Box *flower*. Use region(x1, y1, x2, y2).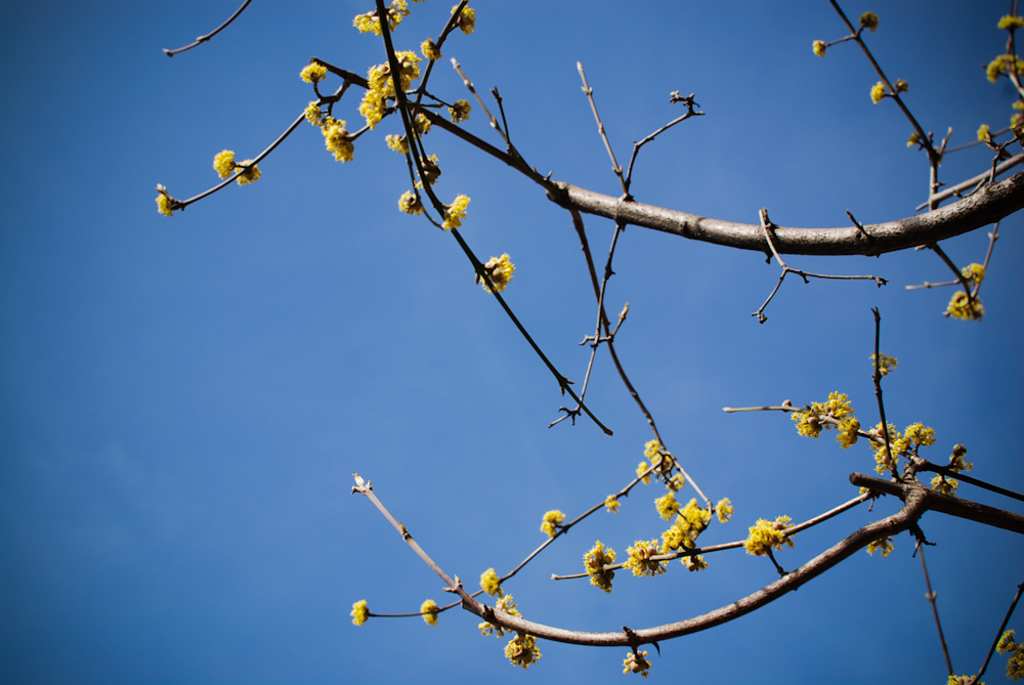
region(474, 254, 514, 294).
